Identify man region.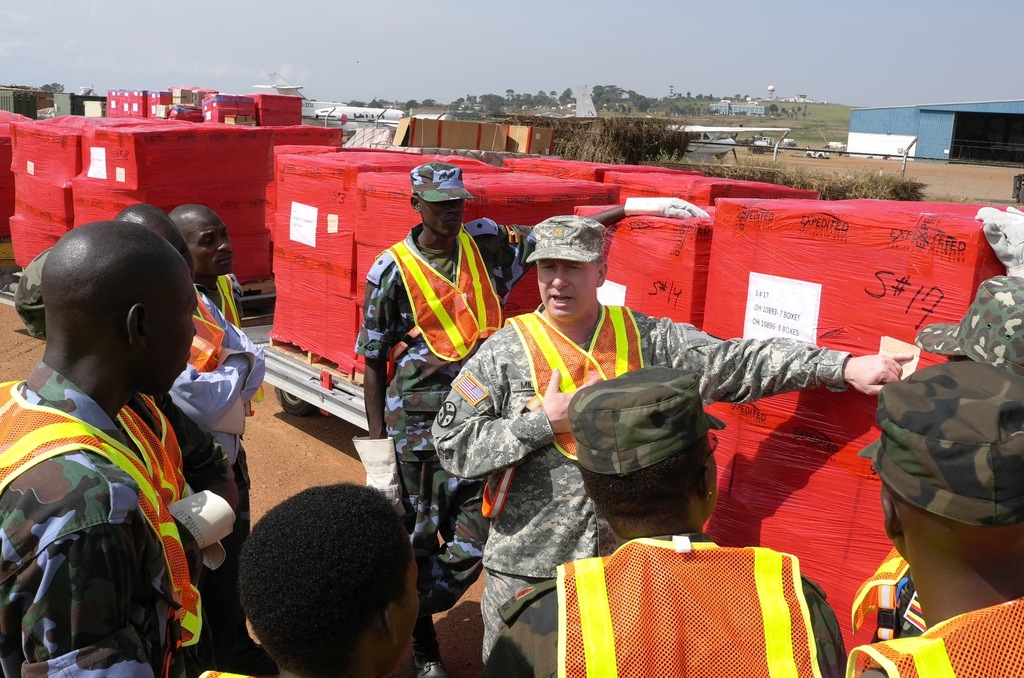
Region: 843 359 1023 677.
